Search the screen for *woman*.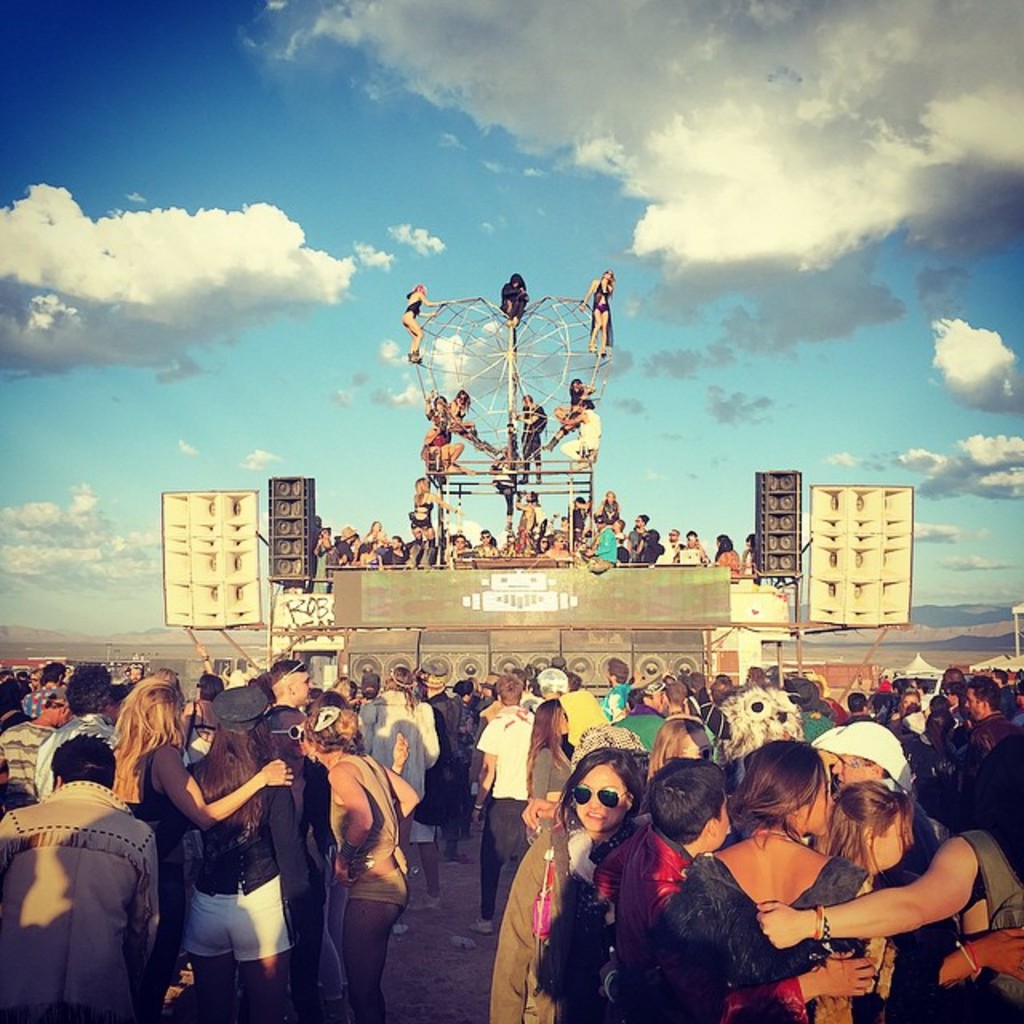
Found at select_region(709, 533, 741, 578).
